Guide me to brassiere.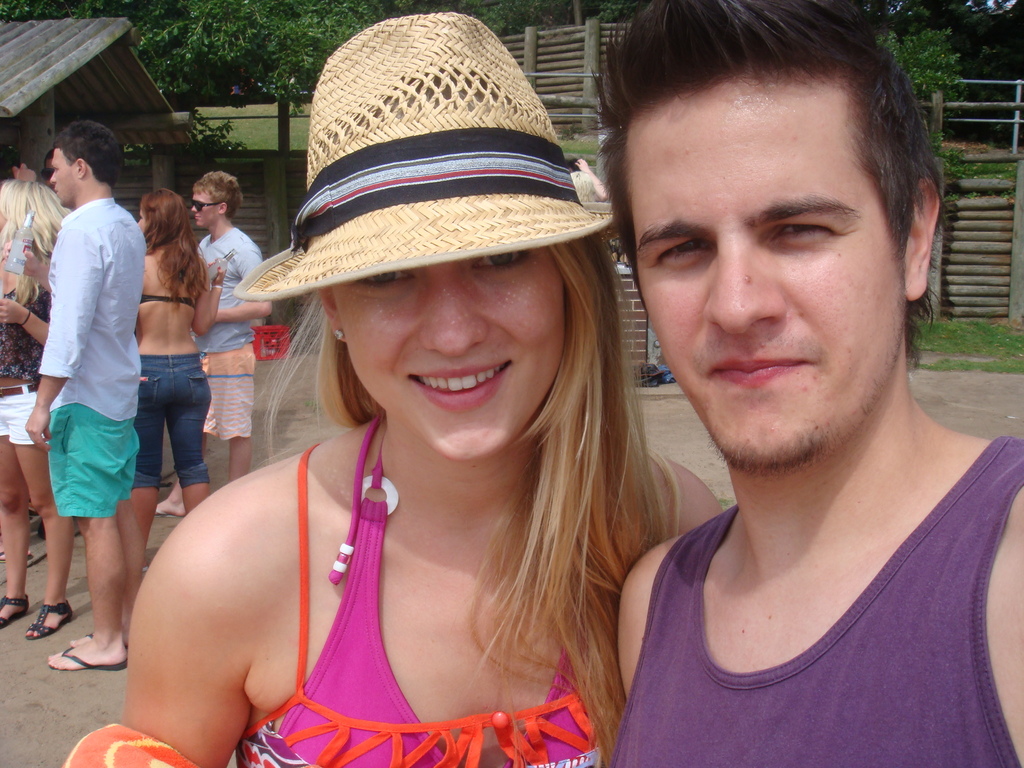
Guidance: (left=138, top=285, right=198, bottom=308).
